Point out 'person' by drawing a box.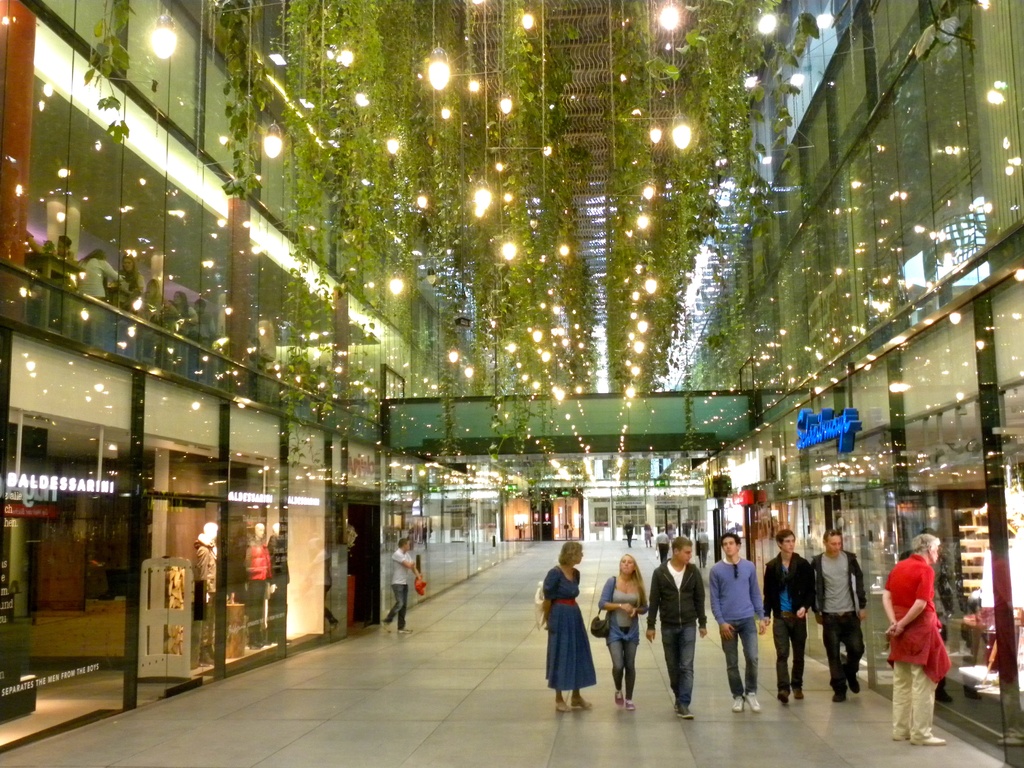
(895, 524, 970, 753).
